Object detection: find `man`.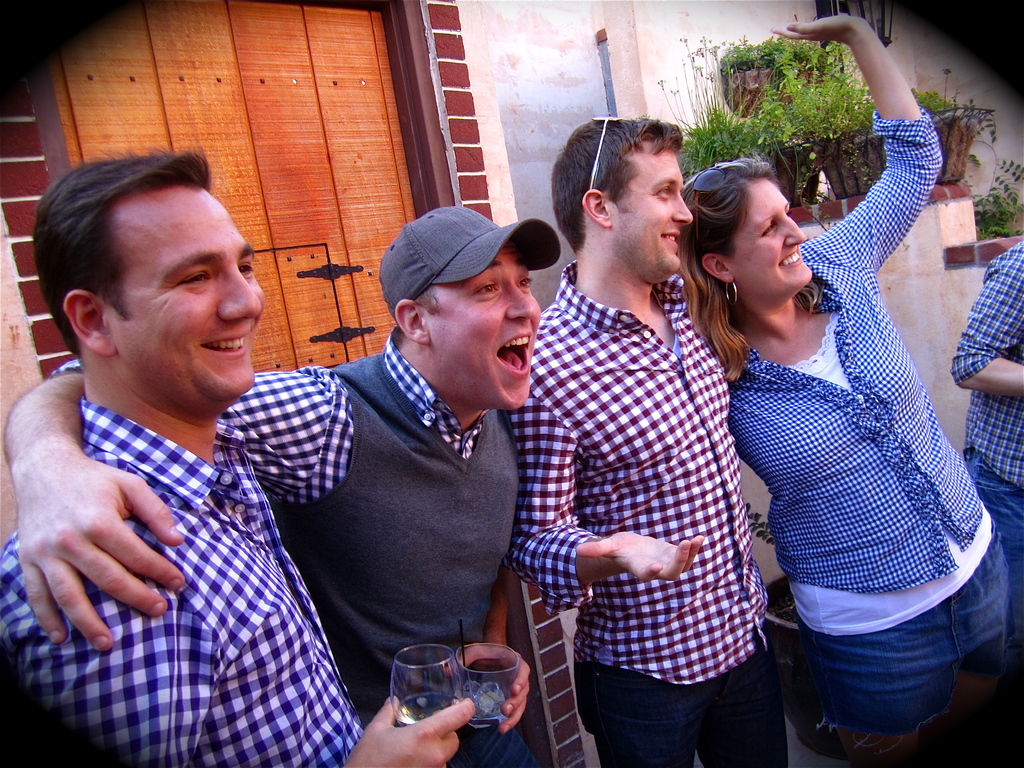
bbox=[678, 10, 1017, 760].
